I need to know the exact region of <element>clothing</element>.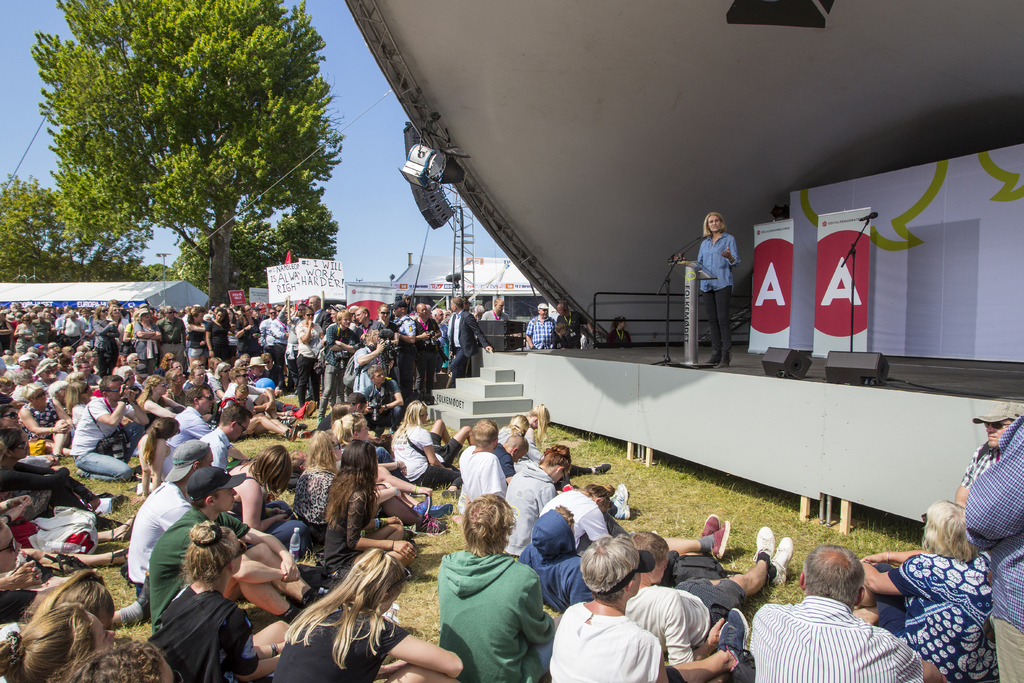
Region: [x1=136, y1=503, x2=253, y2=624].
